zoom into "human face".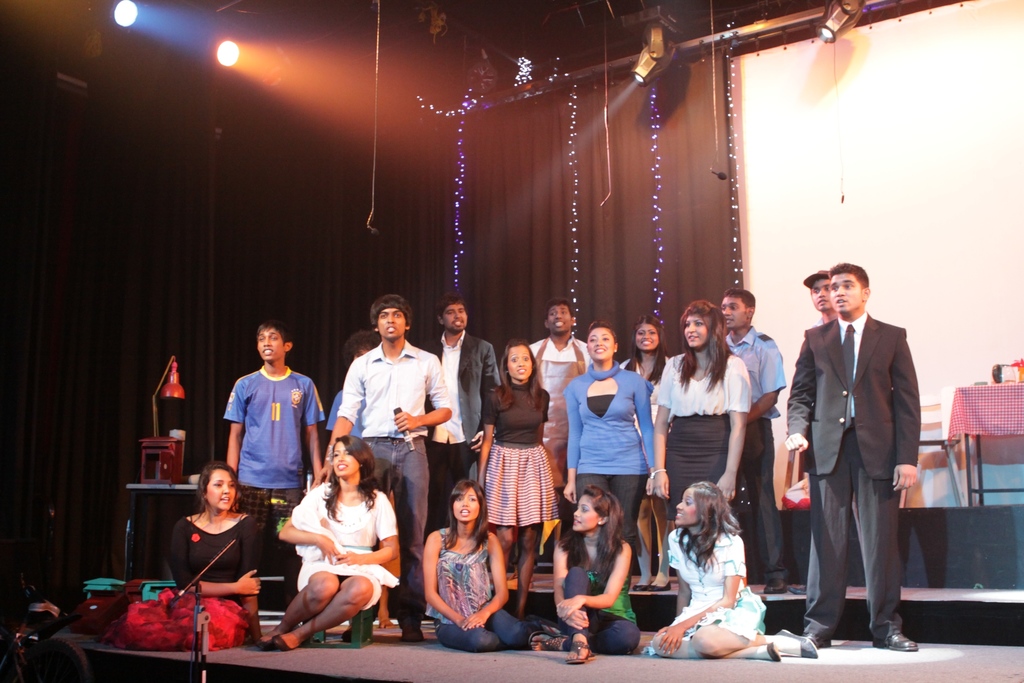
Zoom target: crop(570, 494, 599, 528).
